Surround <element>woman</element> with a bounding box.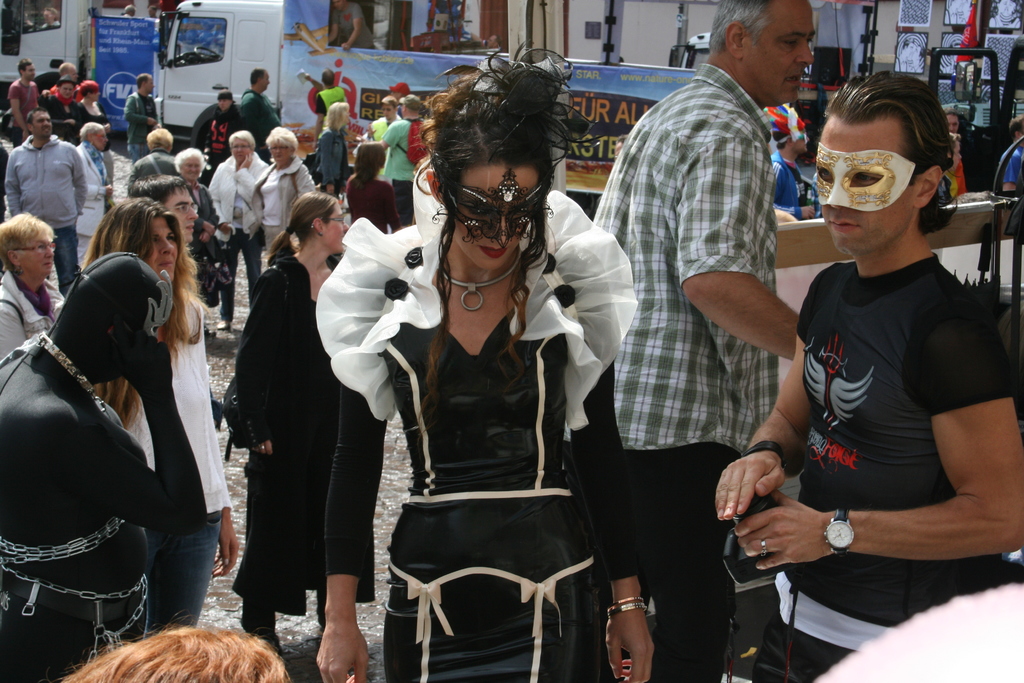
<bbox>212, 185, 379, 652</bbox>.
